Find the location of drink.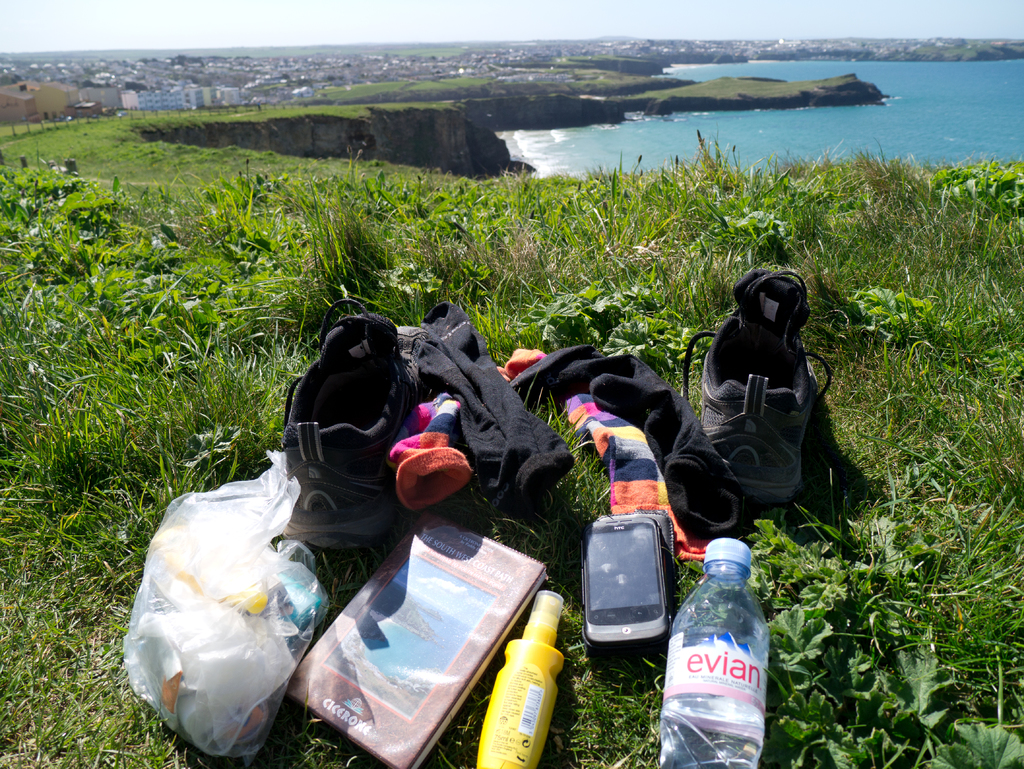
Location: (x1=656, y1=553, x2=782, y2=768).
